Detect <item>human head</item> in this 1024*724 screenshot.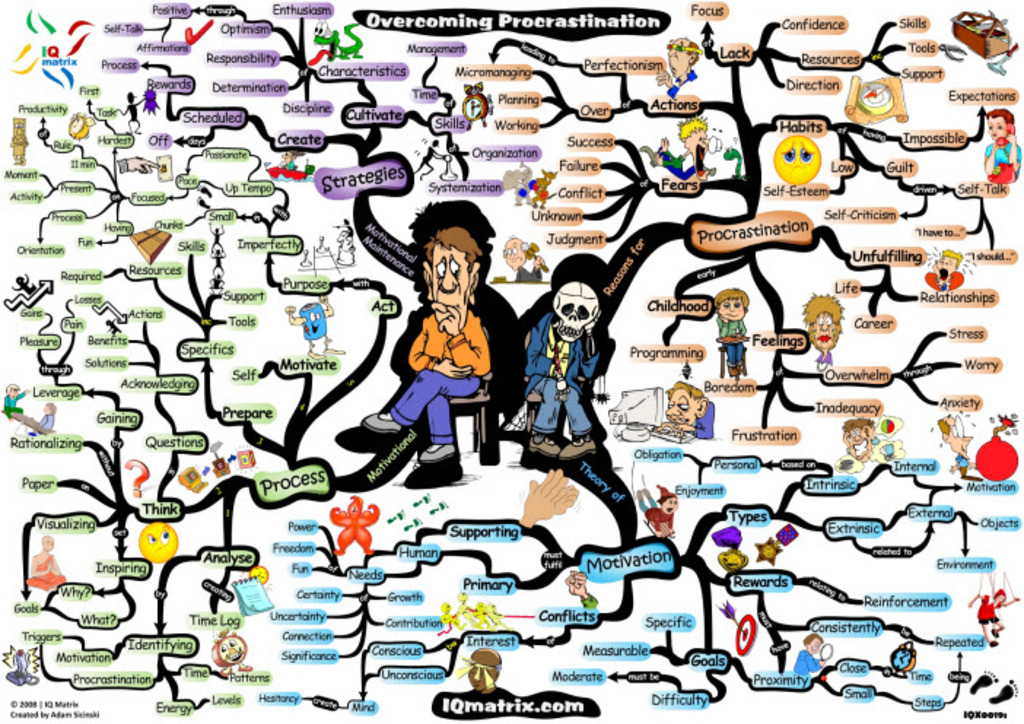
Detection: l=284, t=150, r=300, b=163.
